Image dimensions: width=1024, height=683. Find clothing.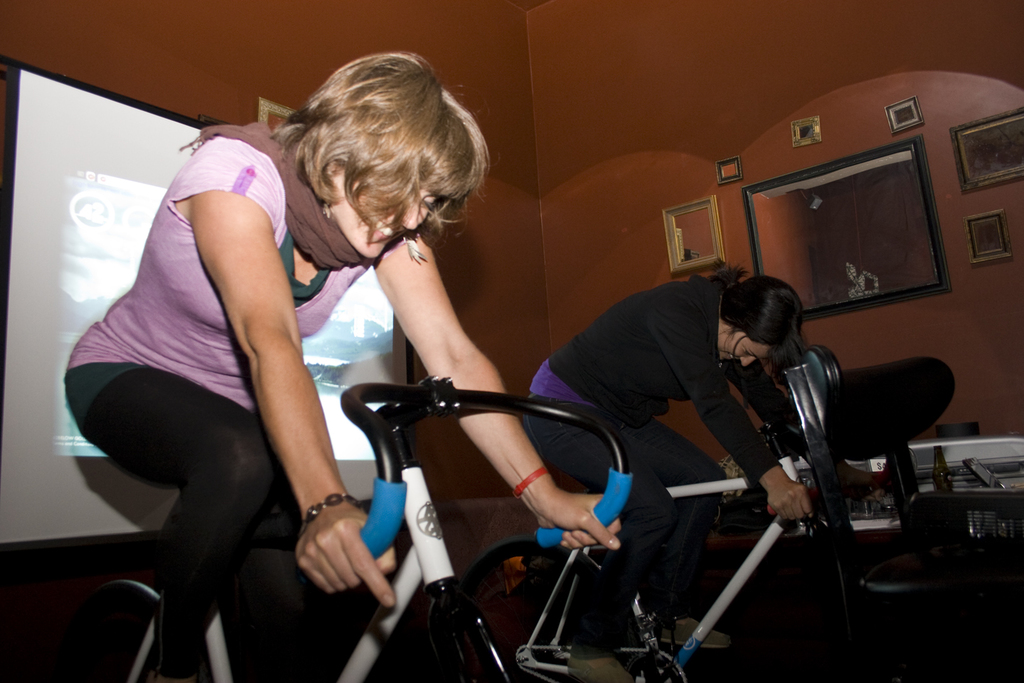
l=540, t=245, r=868, b=622.
